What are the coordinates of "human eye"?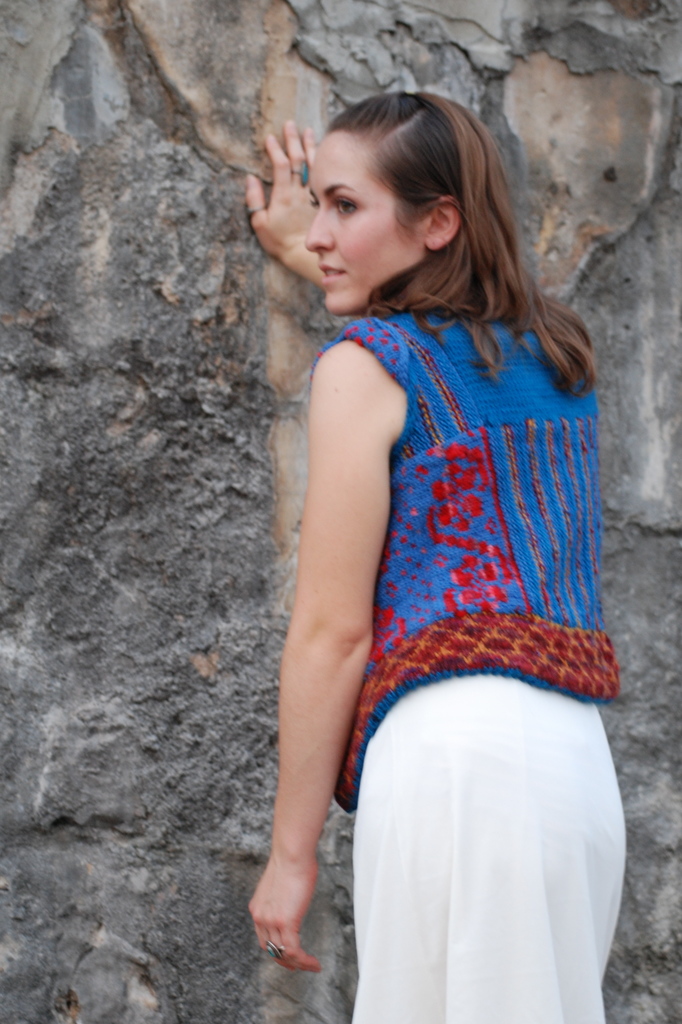
(327, 189, 367, 222).
